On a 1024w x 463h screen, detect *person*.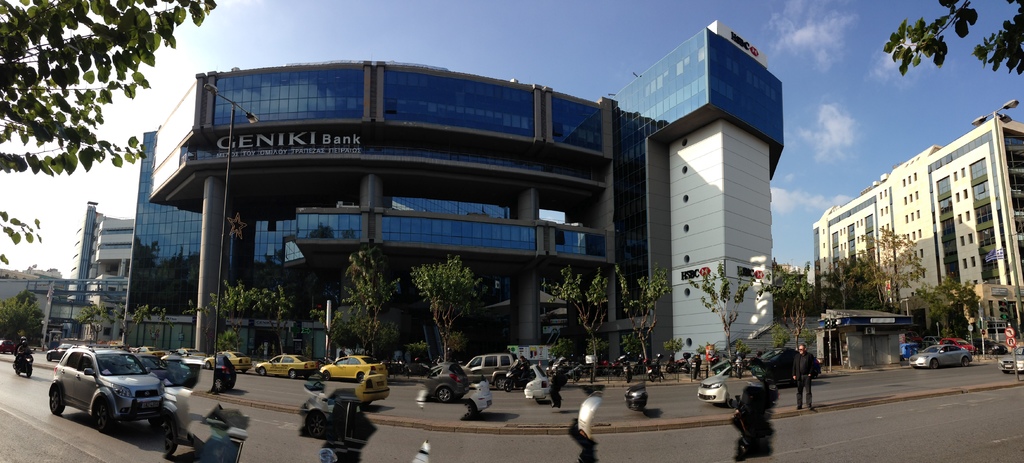
17 342 34 360.
